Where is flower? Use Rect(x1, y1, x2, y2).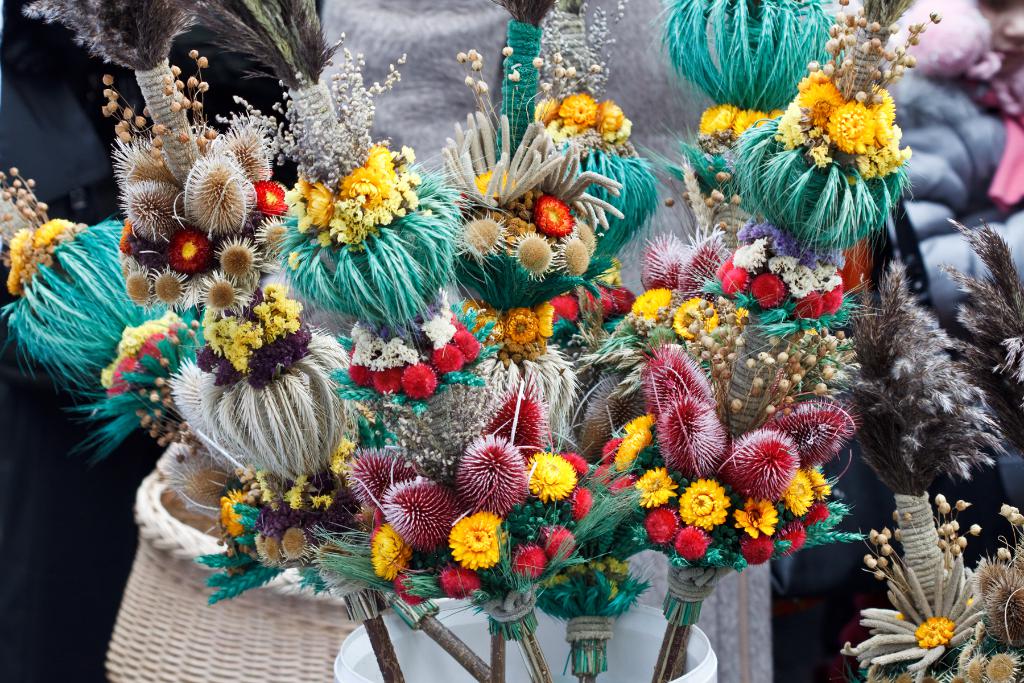
Rect(732, 106, 775, 146).
